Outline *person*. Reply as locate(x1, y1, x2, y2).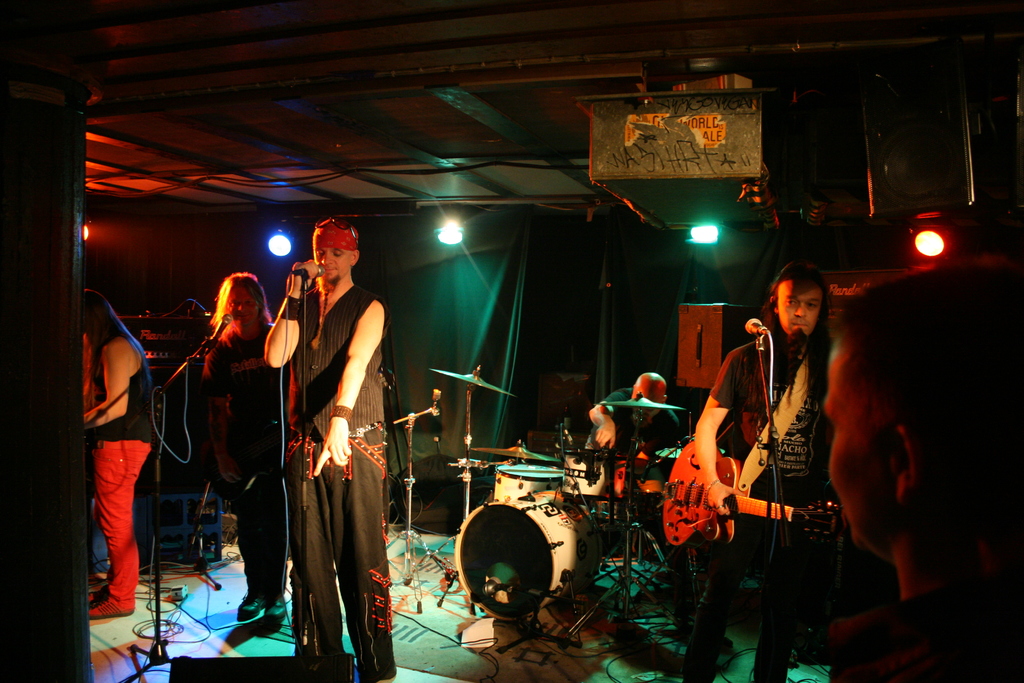
locate(209, 274, 298, 629).
